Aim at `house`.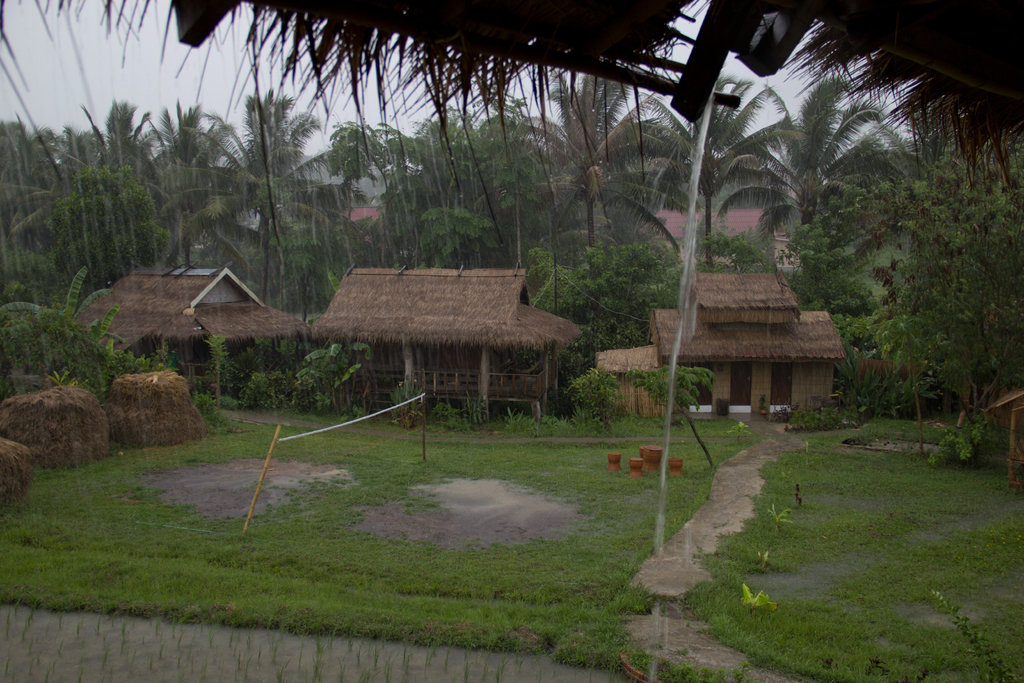
Aimed at select_region(246, 239, 600, 409).
